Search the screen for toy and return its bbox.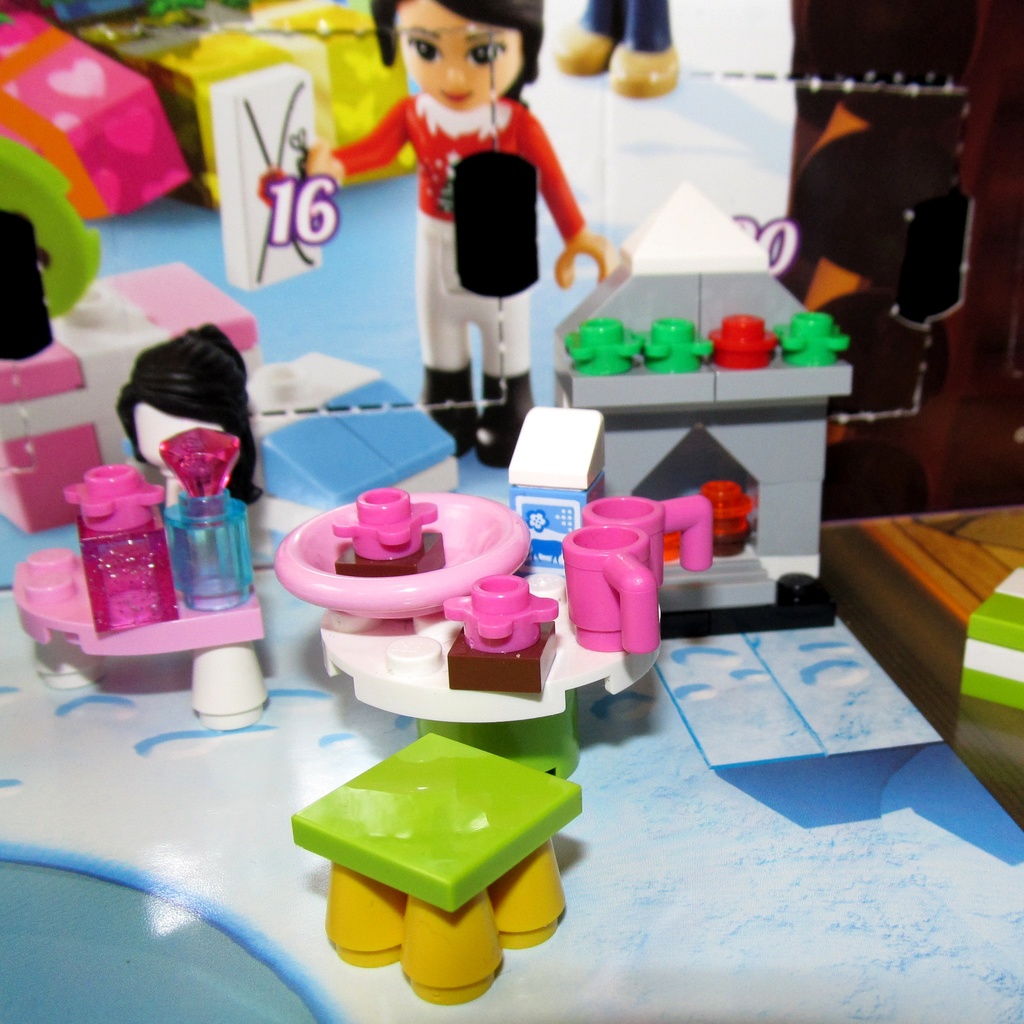
Found: box=[328, 482, 465, 563].
